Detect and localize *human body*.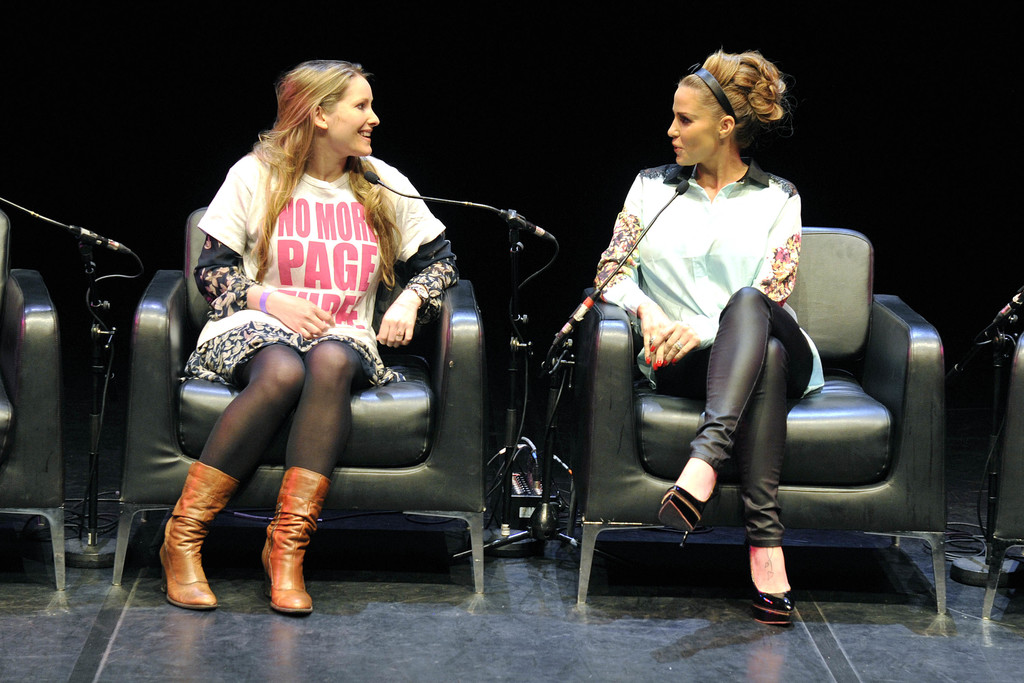
Localized at {"left": 594, "top": 160, "right": 826, "bottom": 625}.
